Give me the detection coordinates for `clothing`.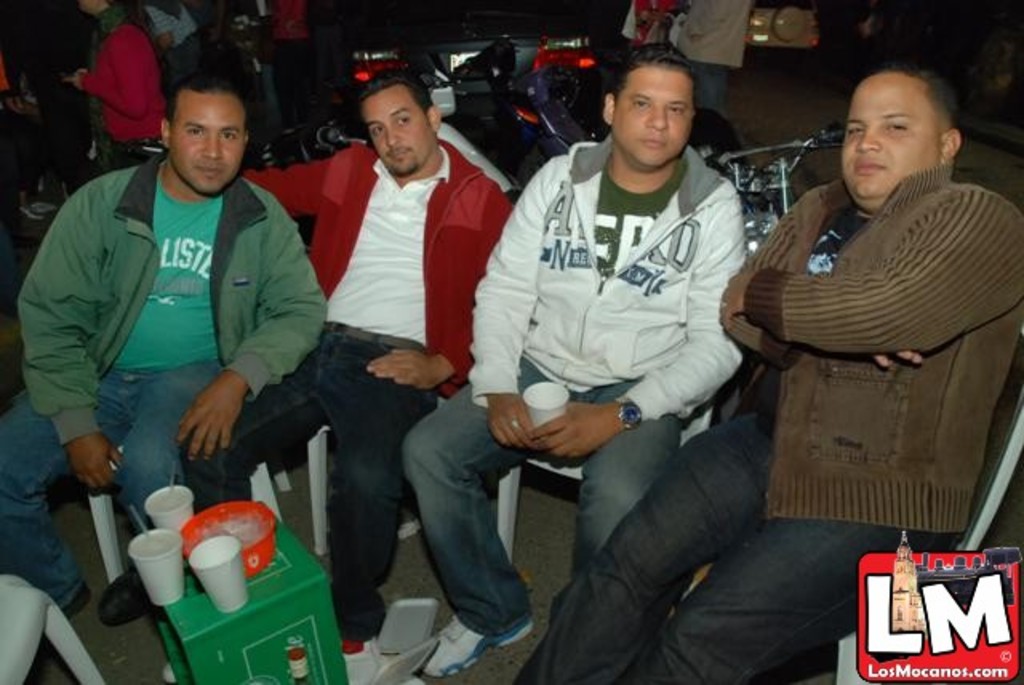
{"left": 270, "top": 0, "right": 323, "bottom": 118}.
